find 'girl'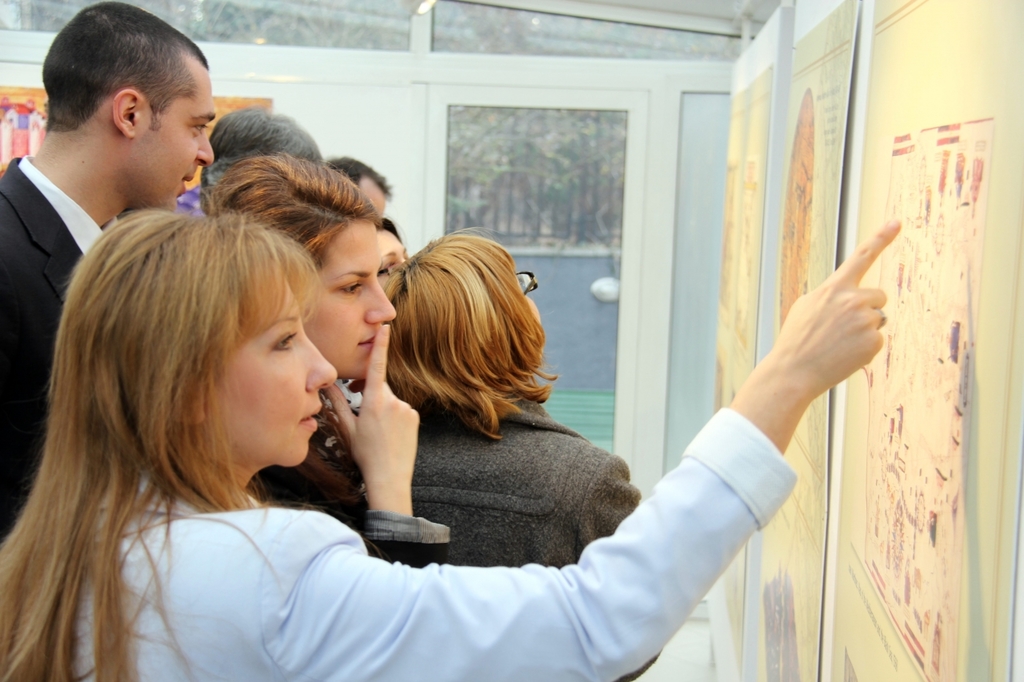
346/229/632/569
